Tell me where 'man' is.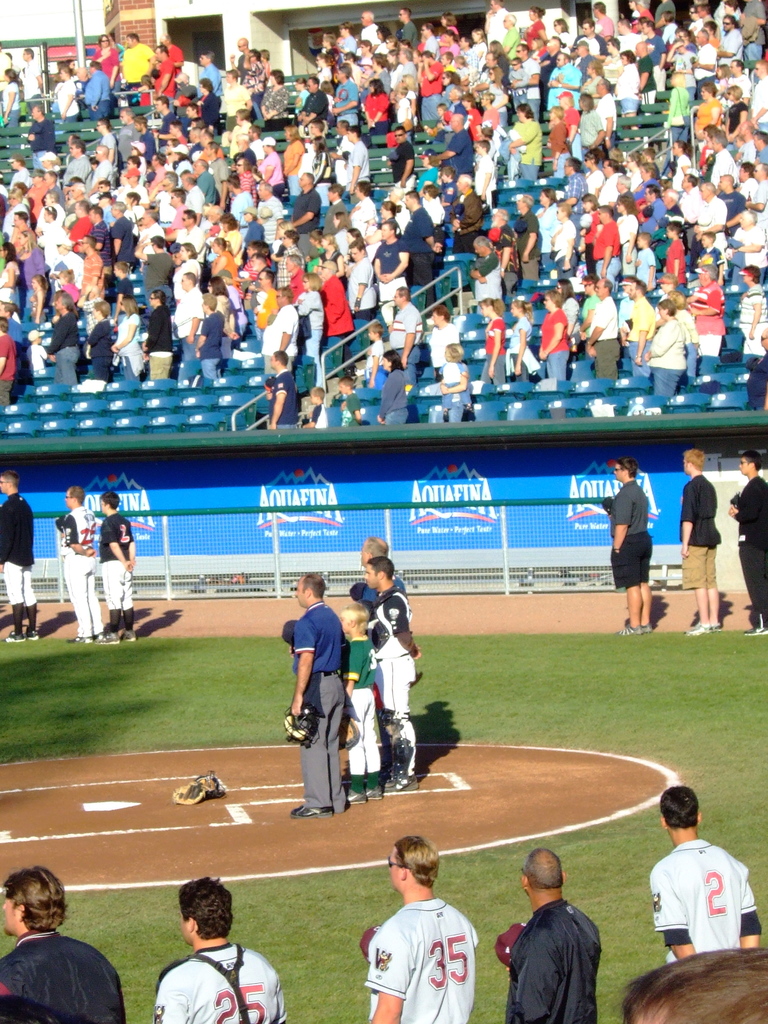
'man' is at 266, 349, 300, 429.
